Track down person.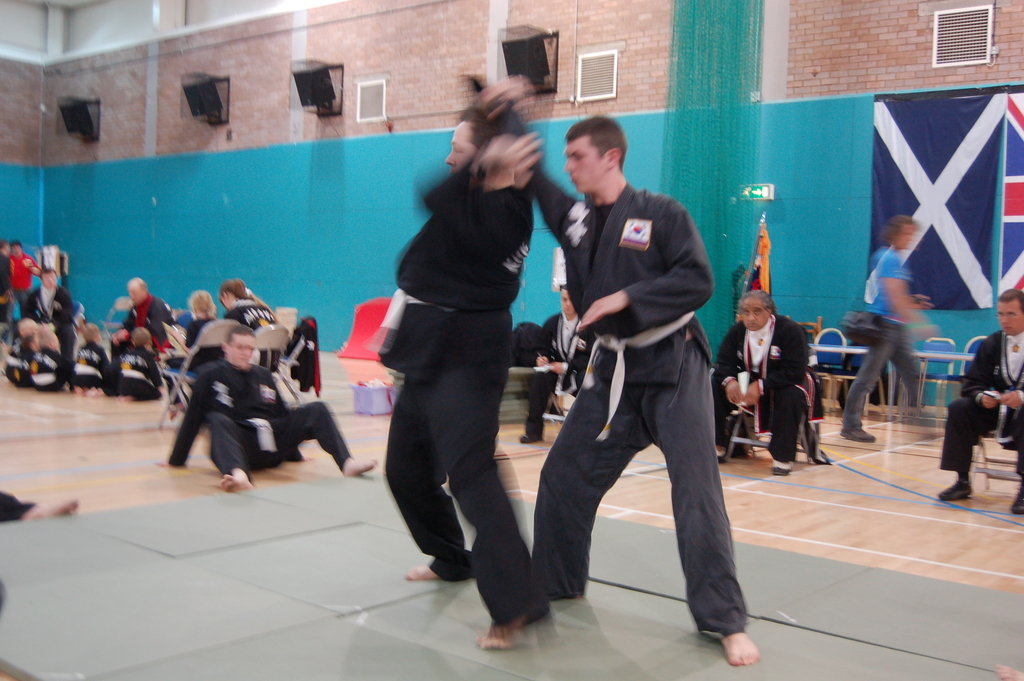
Tracked to l=708, t=285, r=806, b=475.
